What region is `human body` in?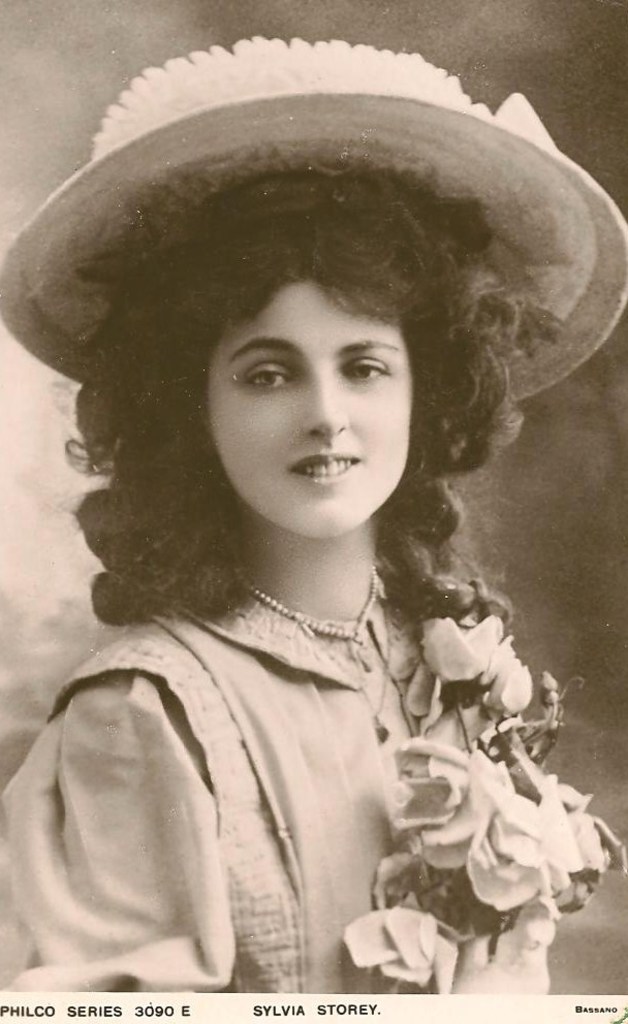
44, 185, 596, 1006.
